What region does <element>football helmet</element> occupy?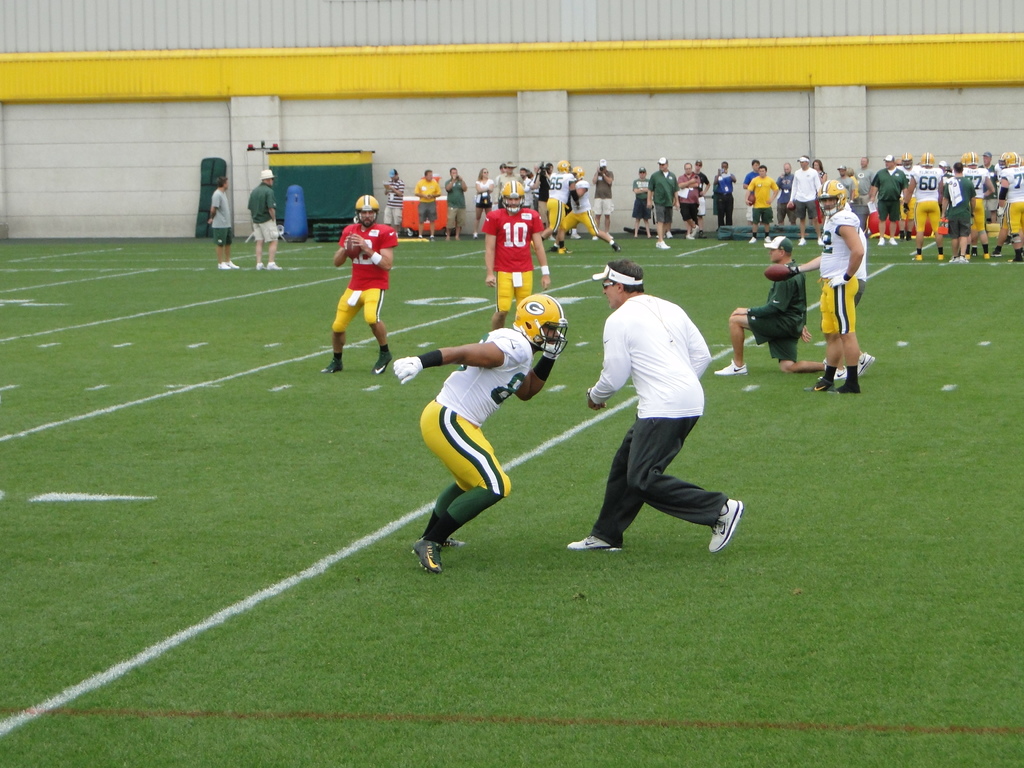
<bbox>1004, 150, 1021, 168</bbox>.
